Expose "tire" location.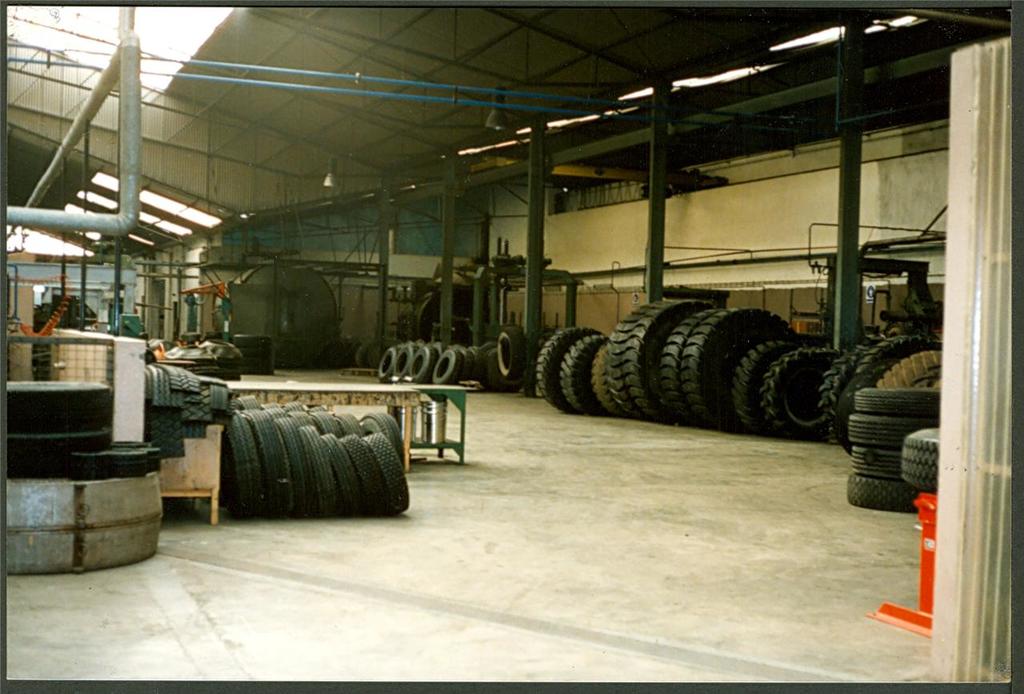
Exposed at {"x1": 464, "y1": 343, "x2": 480, "y2": 361}.
